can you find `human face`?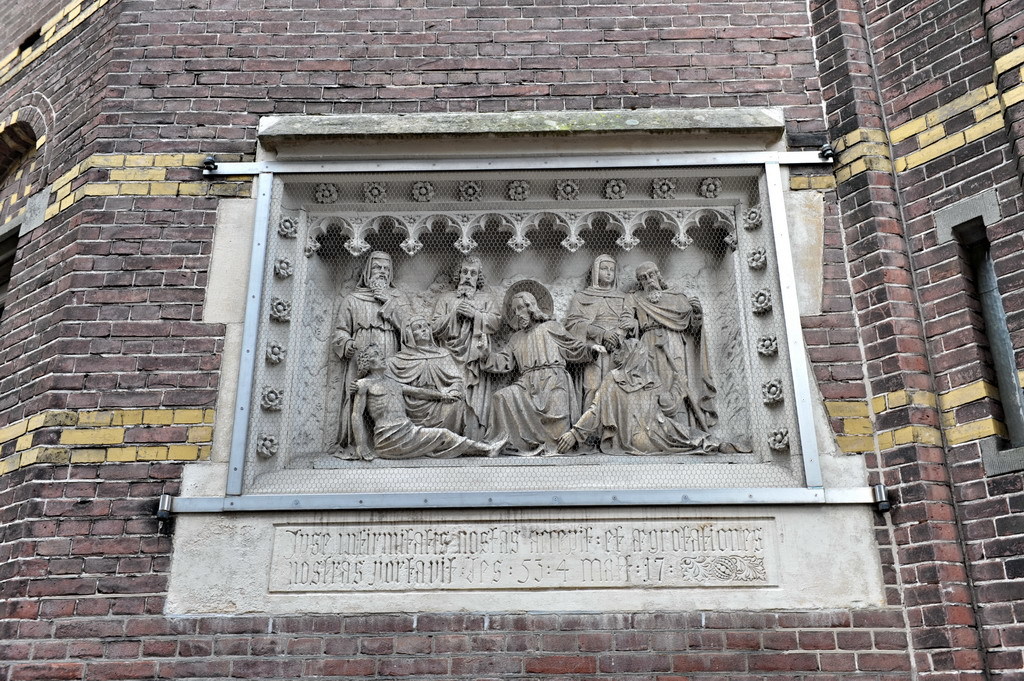
Yes, bounding box: x1=634 y1=263 x2=663 y2=292.
